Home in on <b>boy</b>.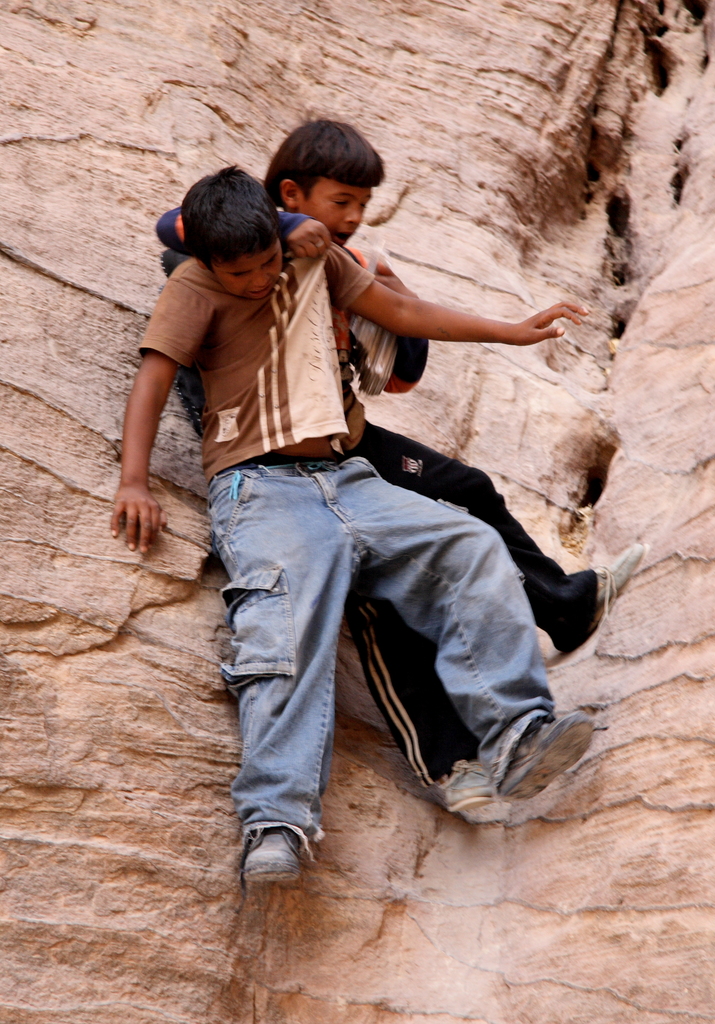
Homed in at locate(153, 103, 653, 813).
